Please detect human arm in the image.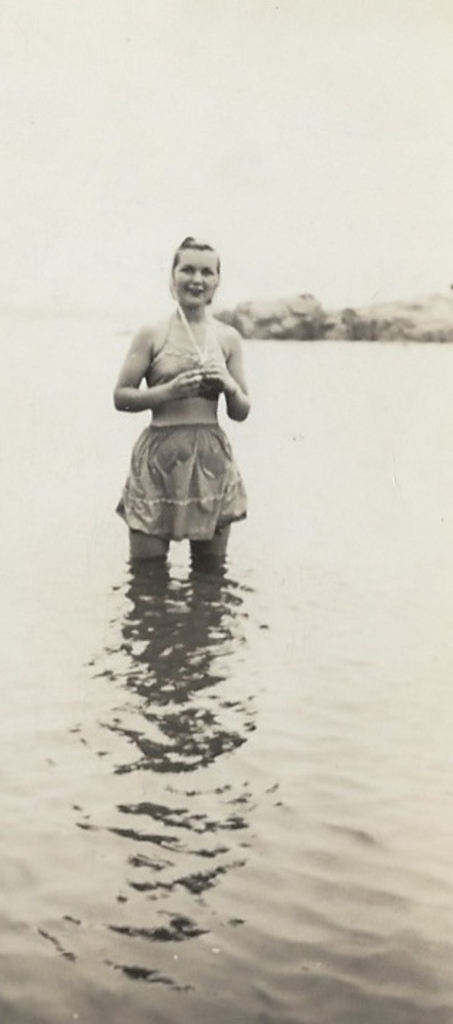
(111,320,204,412).
